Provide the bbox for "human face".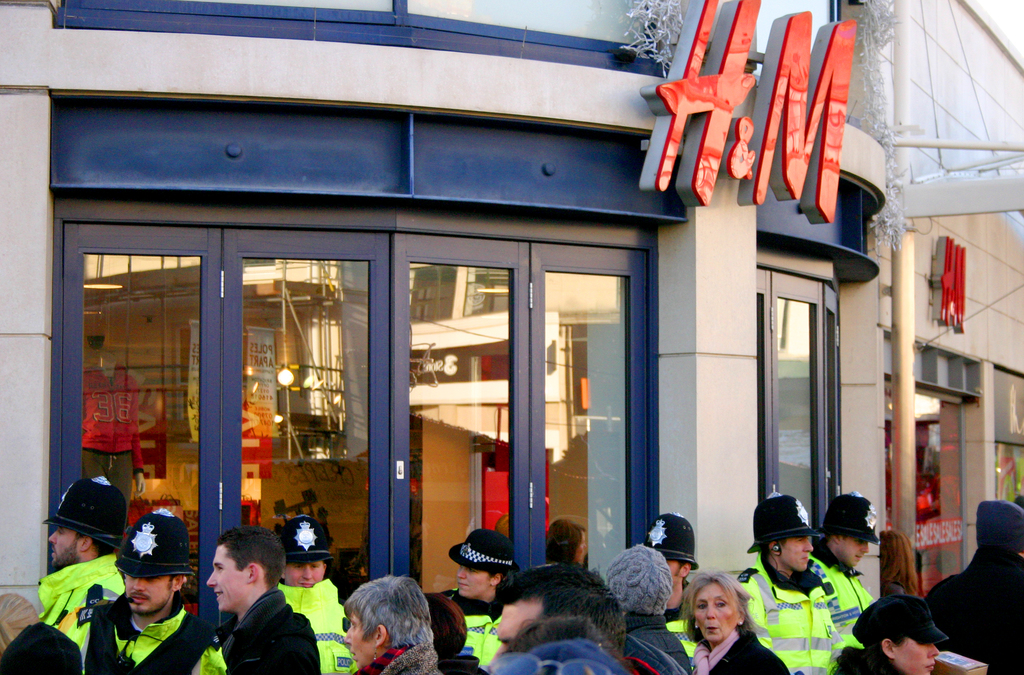
<region>695, 587, 739, 642</region>.
